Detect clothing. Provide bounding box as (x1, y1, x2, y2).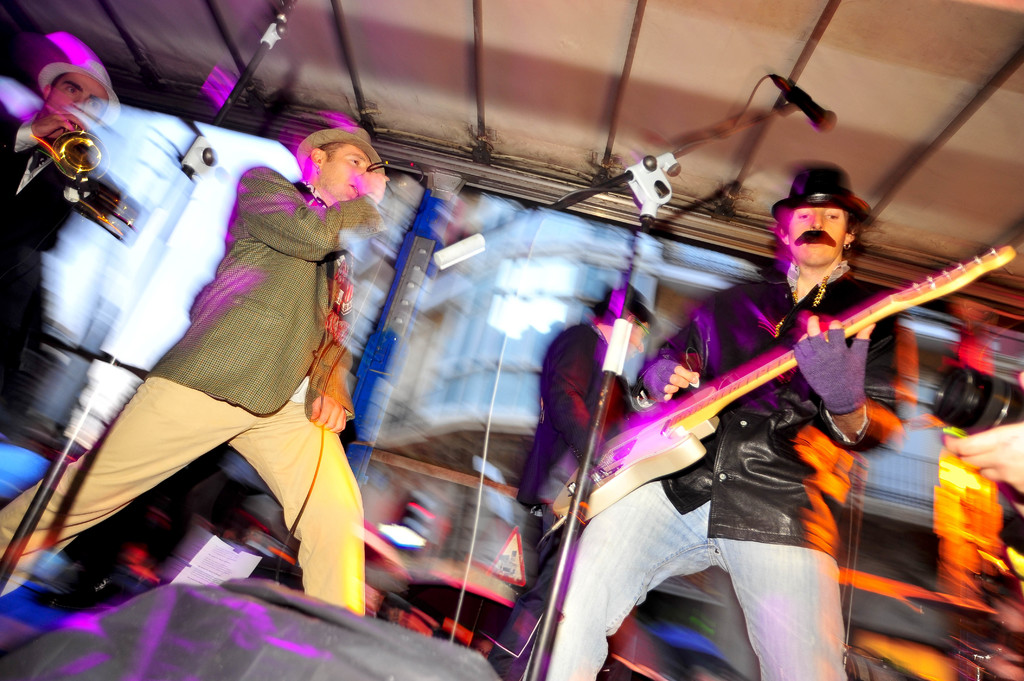
(513, 317, 641, 642).
